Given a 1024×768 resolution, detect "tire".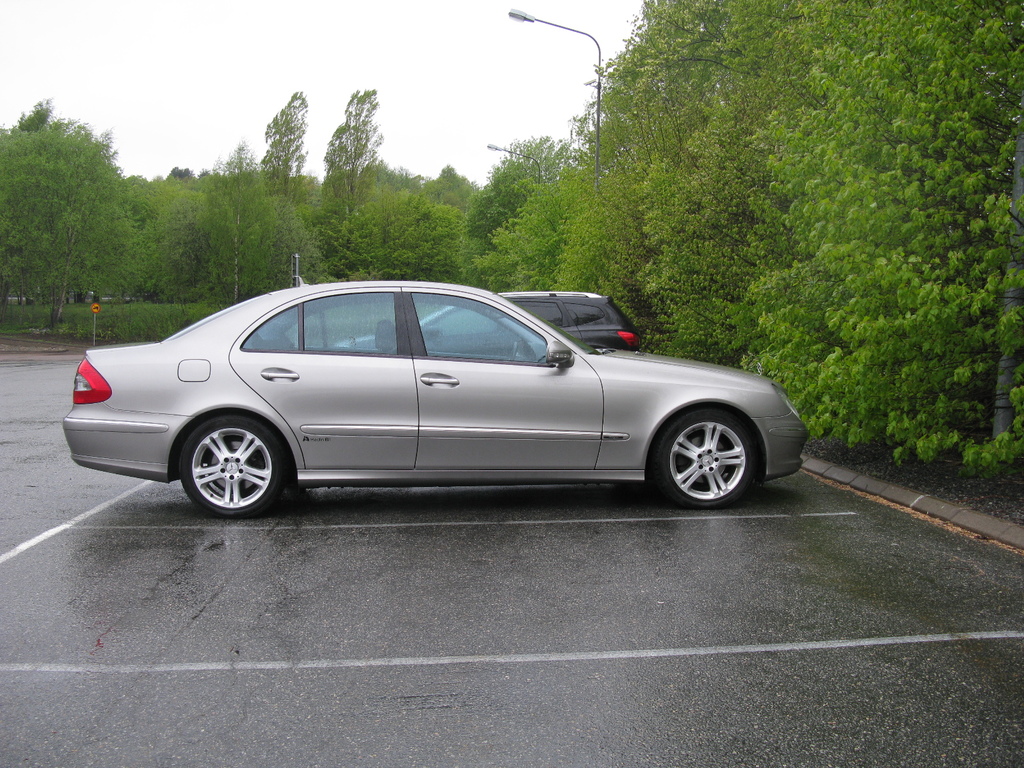
bbox(655, 408, 757, 509).
